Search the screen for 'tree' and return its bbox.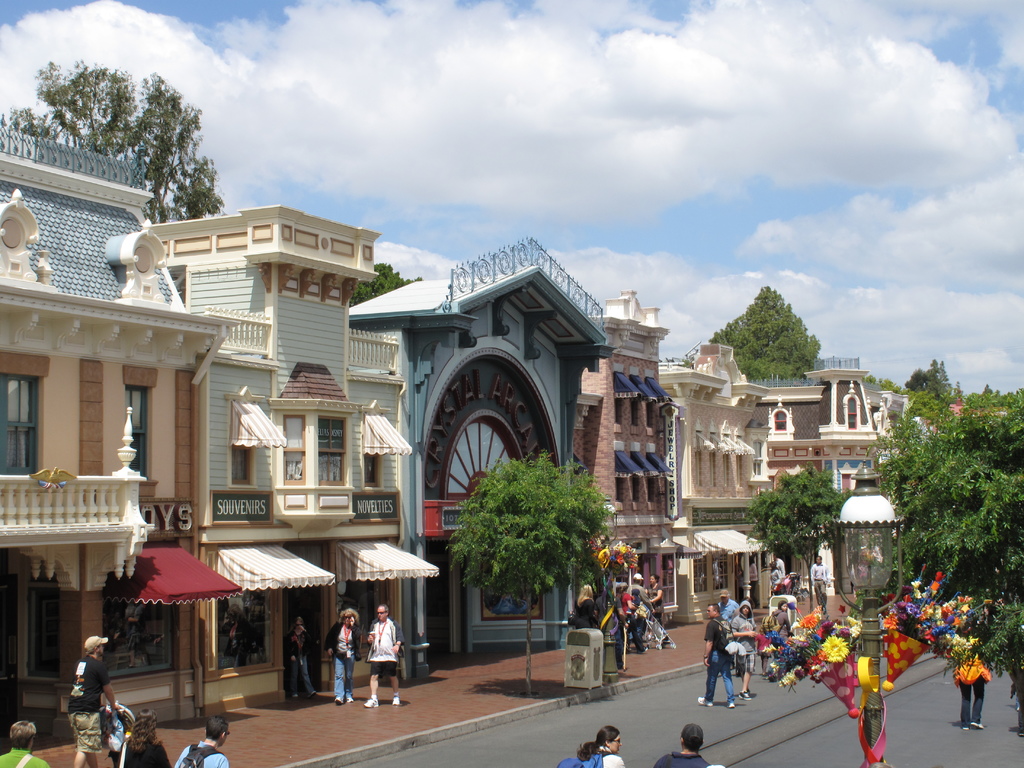
Found: crop(346, 262, 420, 307).
